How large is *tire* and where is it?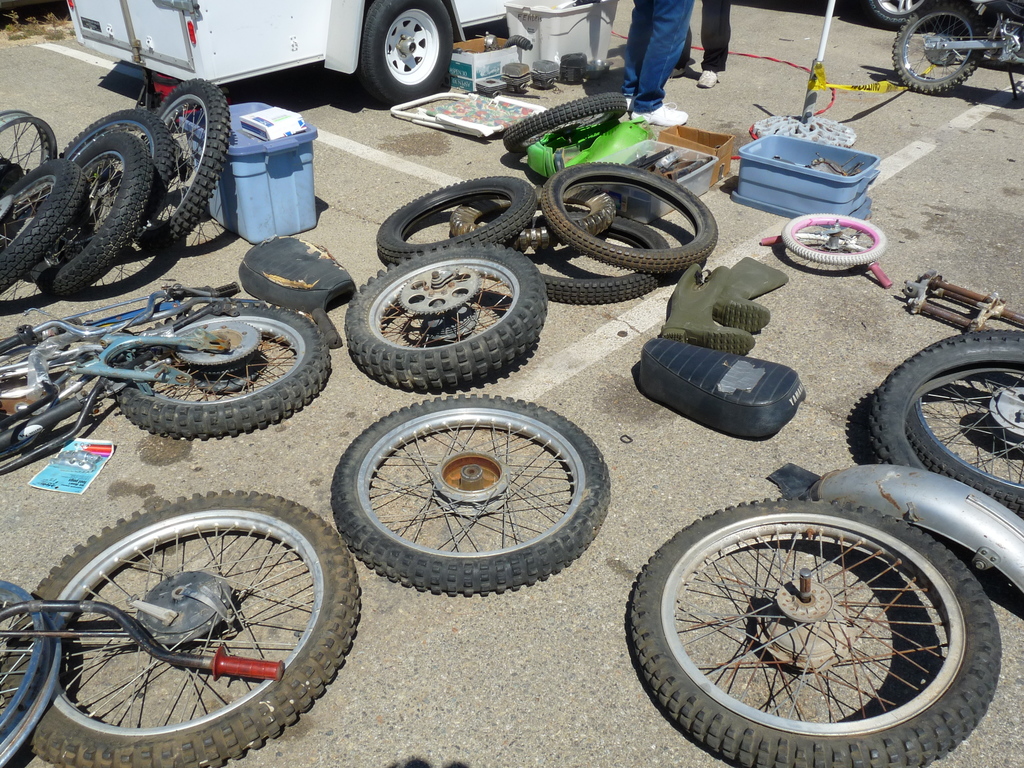
Bounding box: x1=870 y1=340 x2=1023 y2=470.
